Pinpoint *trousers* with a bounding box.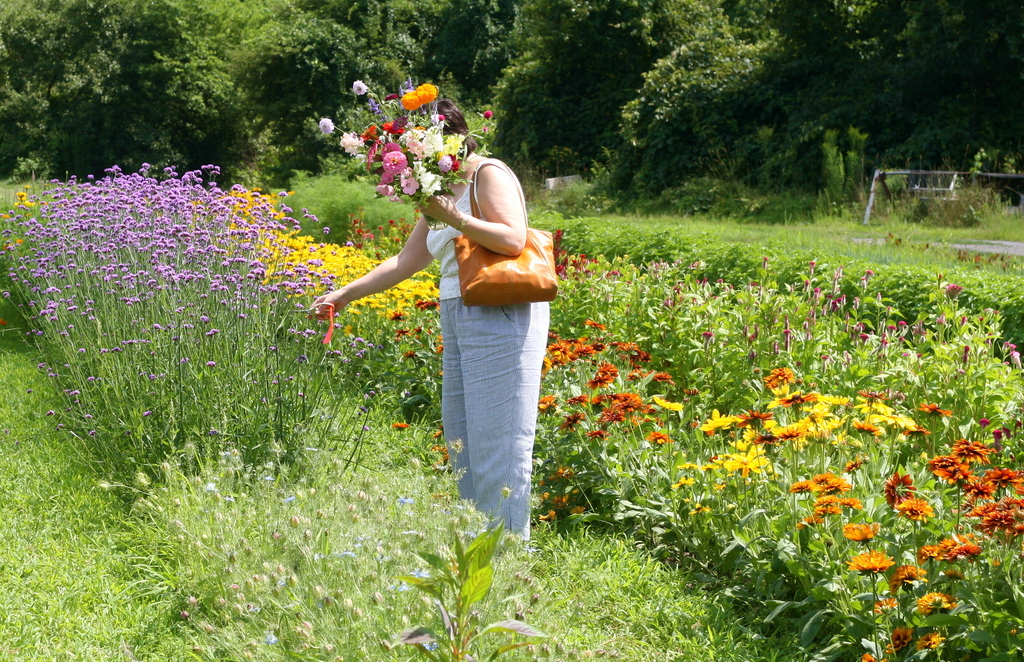
l=444, t=300, r=554, b=540.
